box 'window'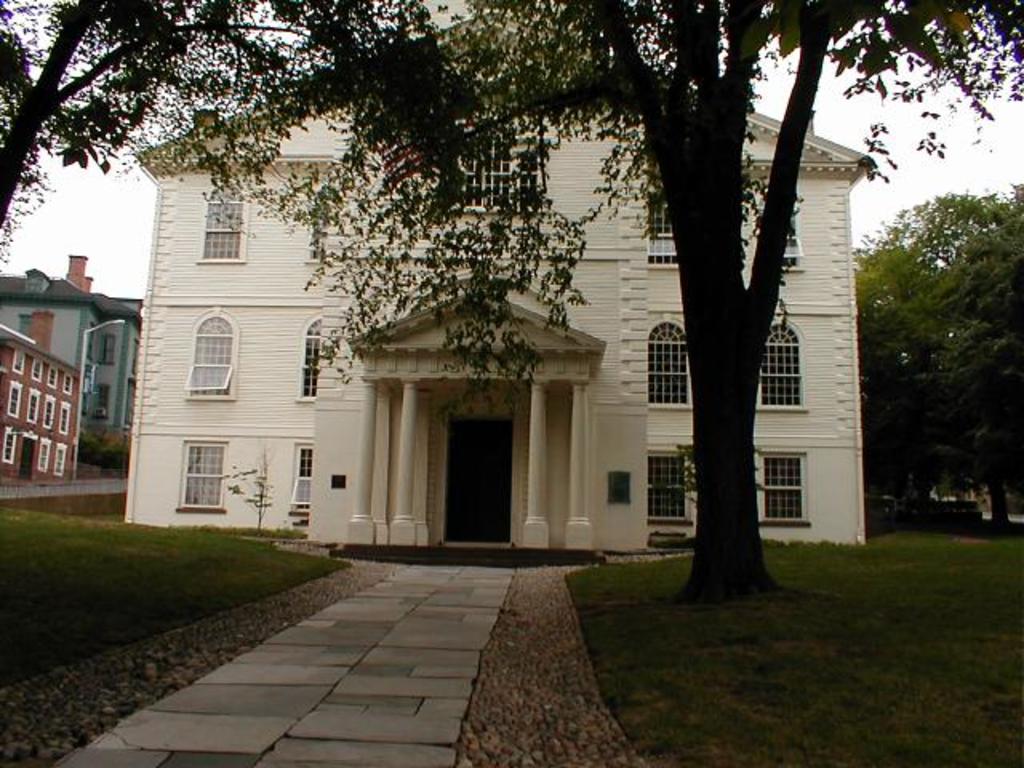
(left=43, top=392, right=56, bottom=430)
